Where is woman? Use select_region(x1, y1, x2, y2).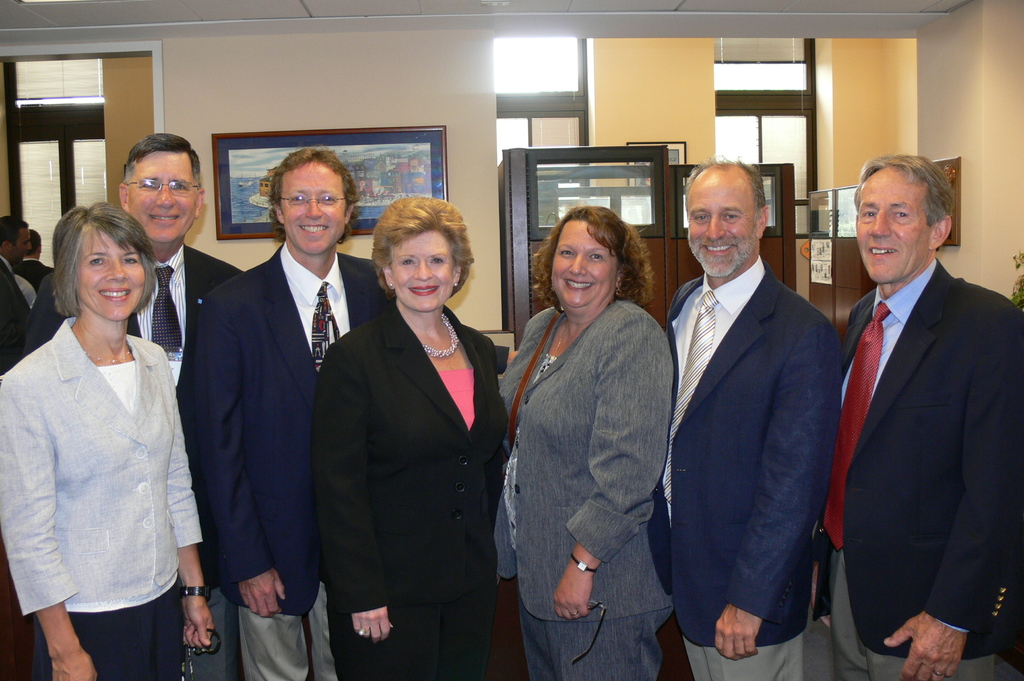
select_region(493, 208, 676, 680).
